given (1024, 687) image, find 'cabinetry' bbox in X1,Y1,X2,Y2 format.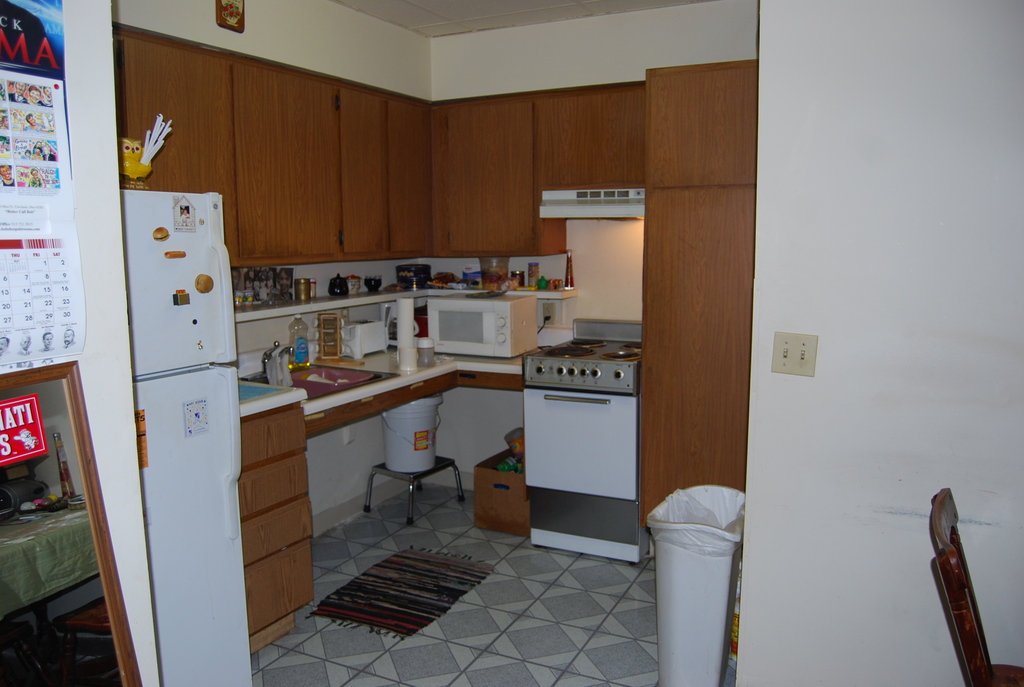
112,34,242,270.
